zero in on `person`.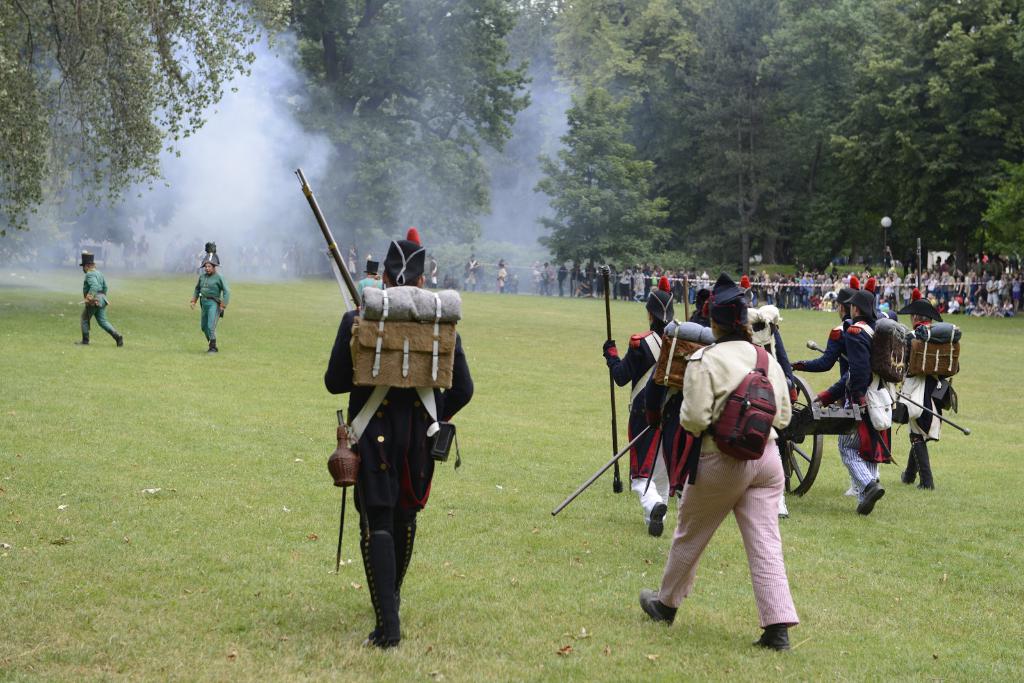
Zeroed in: rect(497, 257, 511, 297).
